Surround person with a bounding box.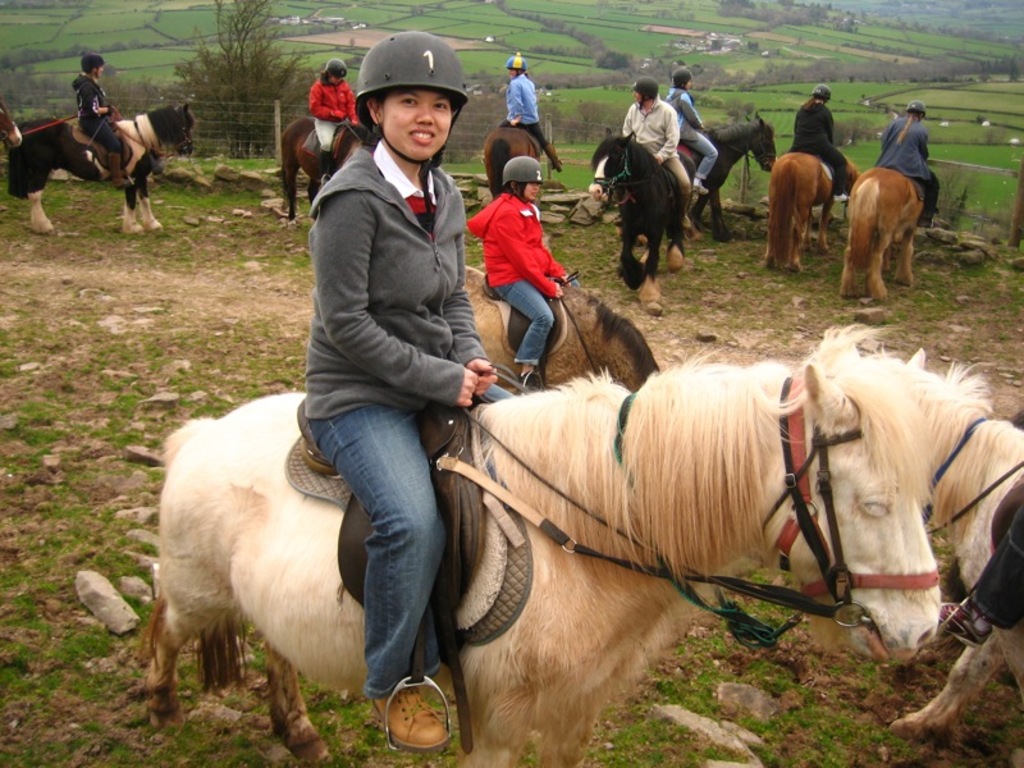
rect(868, 100, 934, 221).
